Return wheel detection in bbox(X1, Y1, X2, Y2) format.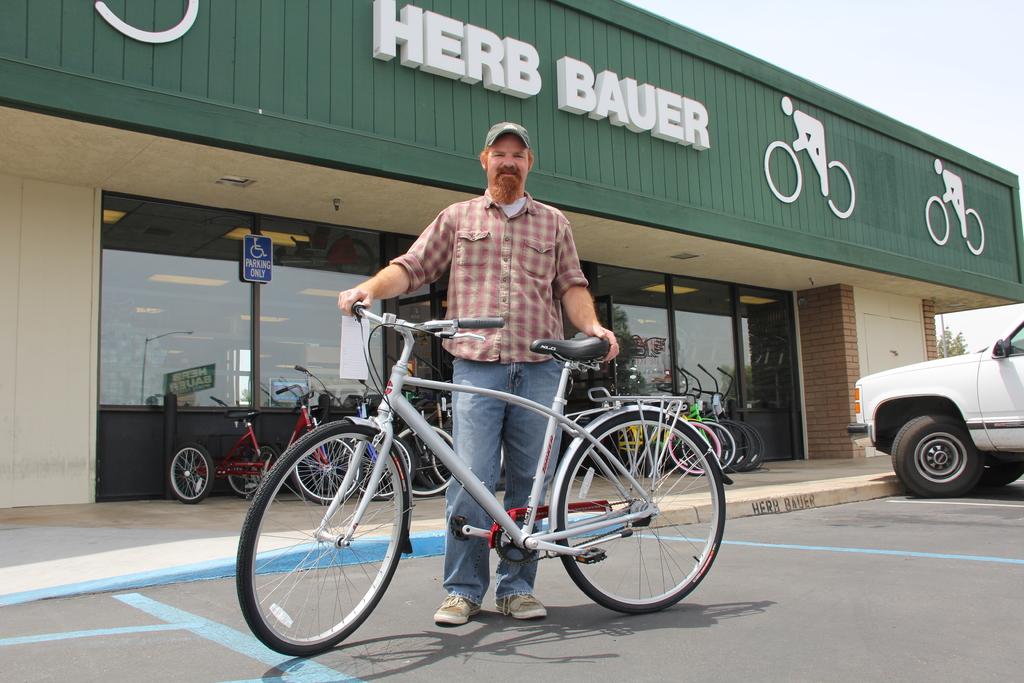
bbox(395, 422, 456, 500).
